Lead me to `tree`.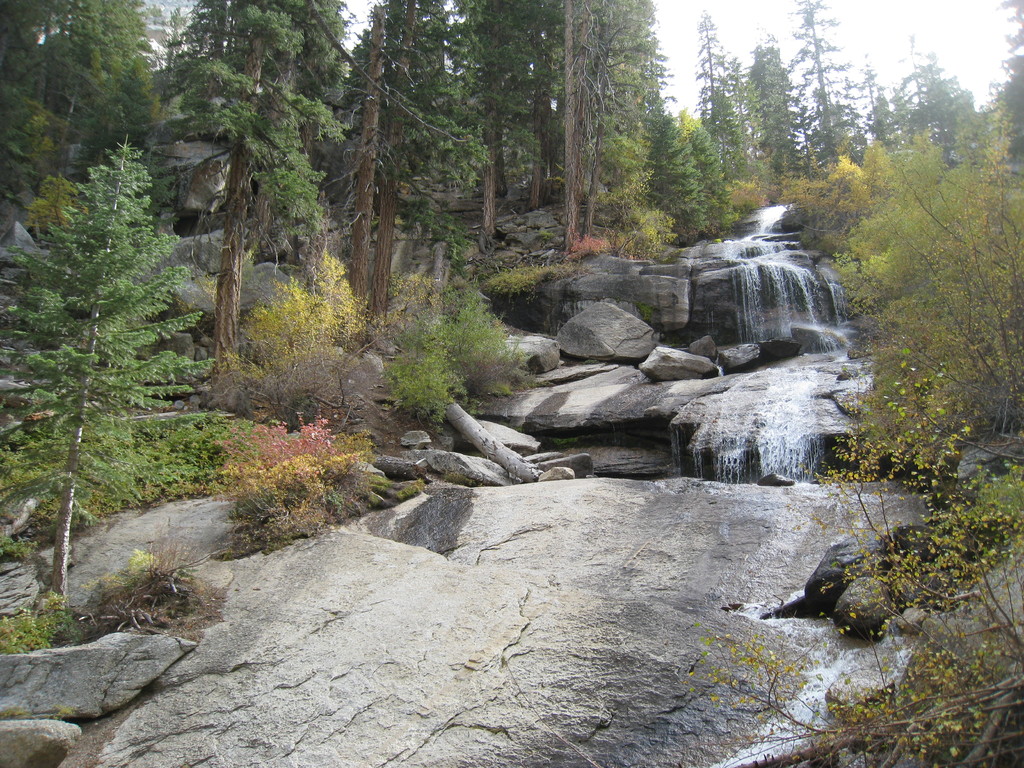
Lead to box=[886, 50, 975, 152].
